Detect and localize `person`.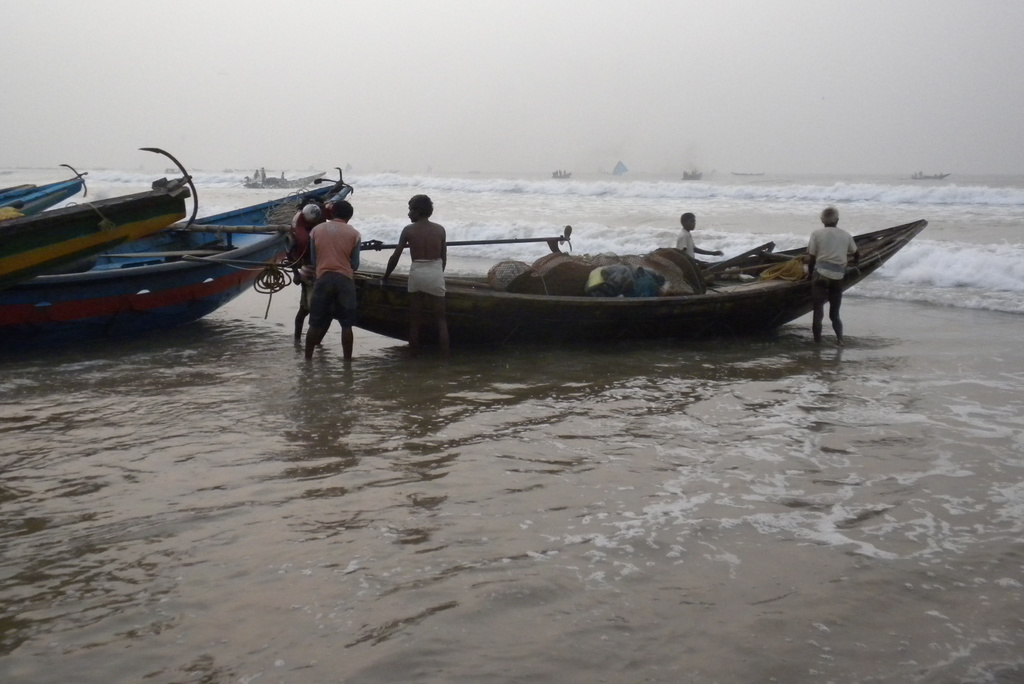
Localized at 675:209:724:262.
